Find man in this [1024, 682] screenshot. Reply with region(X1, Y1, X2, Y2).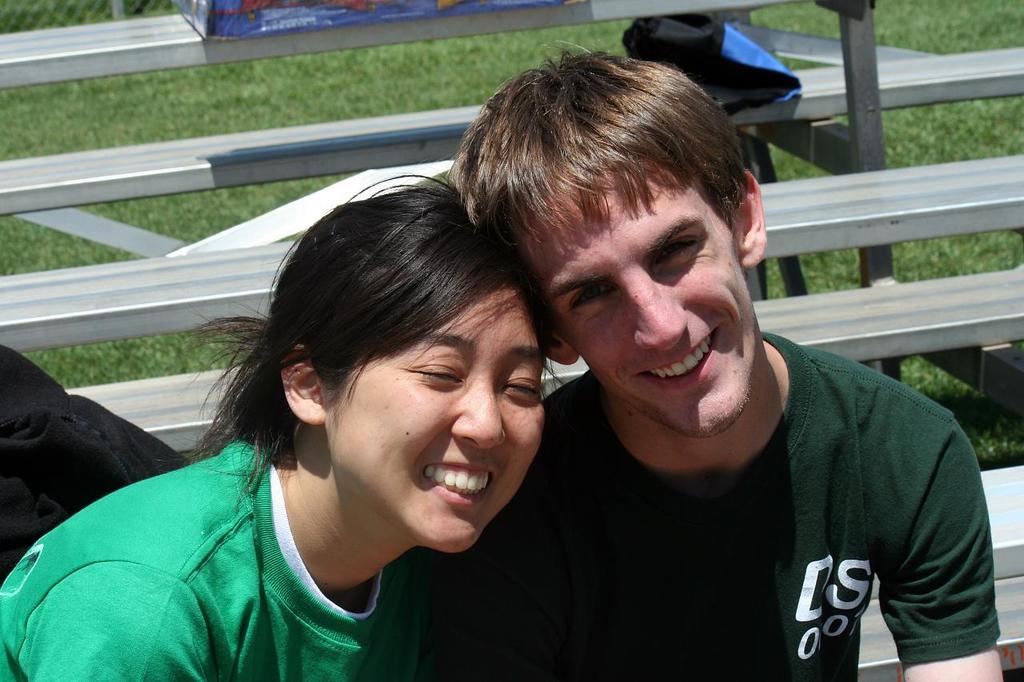
region(411, 34, 1004, 681).
